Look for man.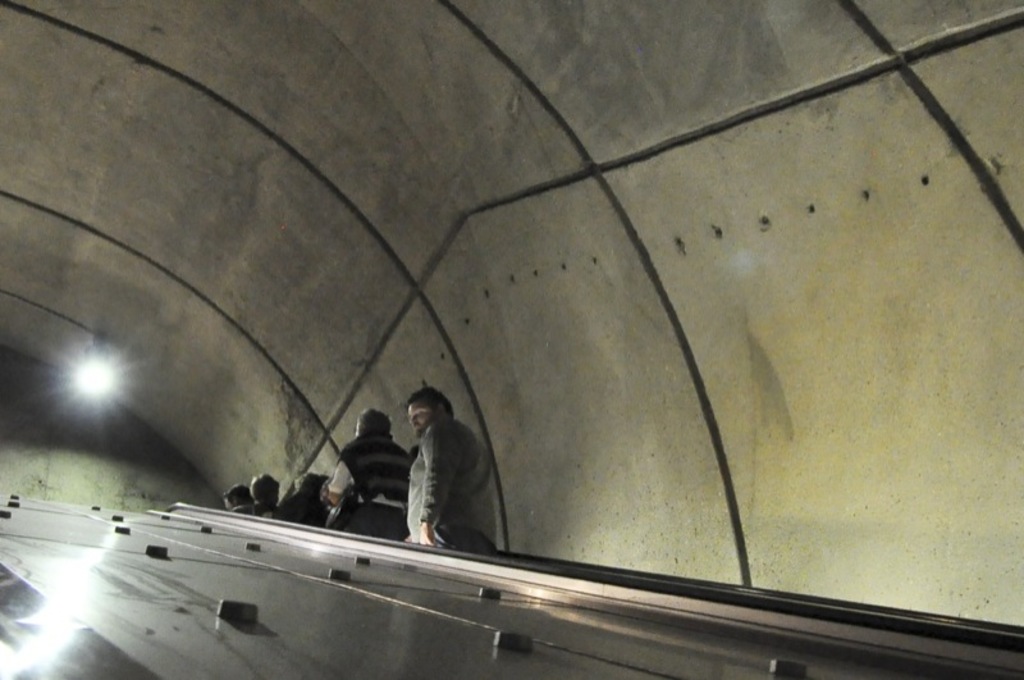
Found: BBox(248, 475, 276, 519).
